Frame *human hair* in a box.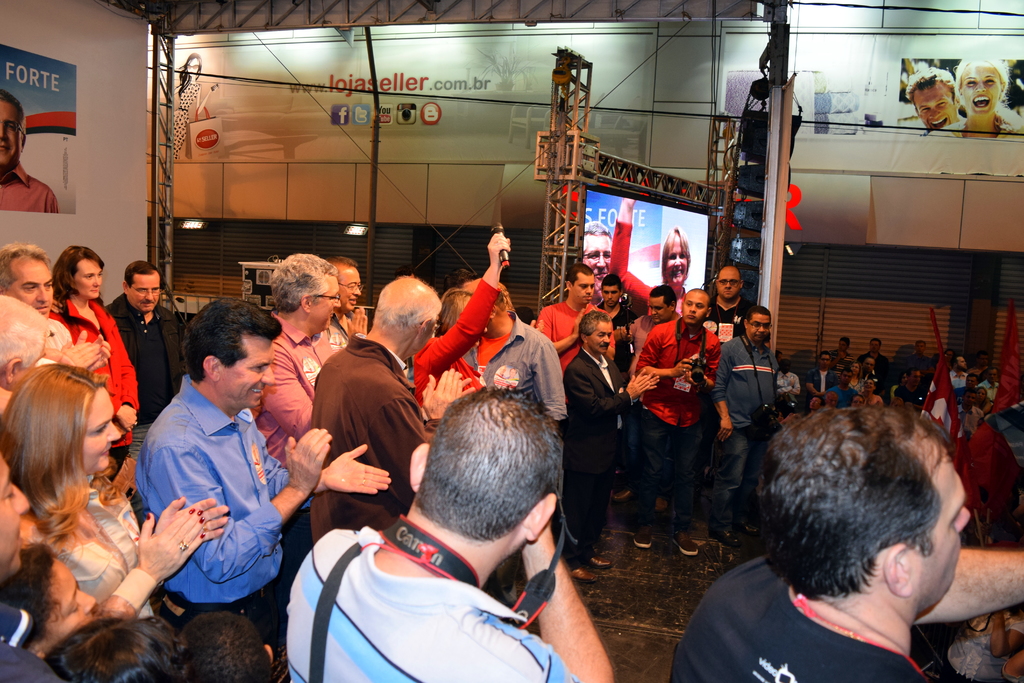
<region>497, 282, 513, 312</region>.
